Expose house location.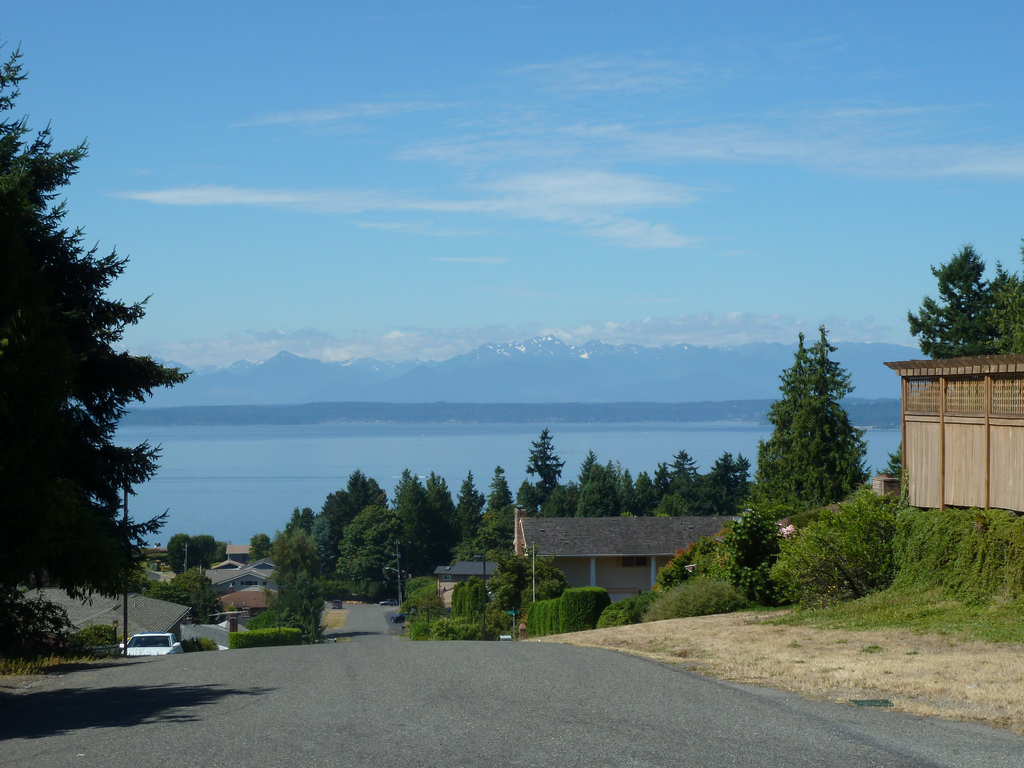
Exposed at bbox=[504, 504, 744, 608].
